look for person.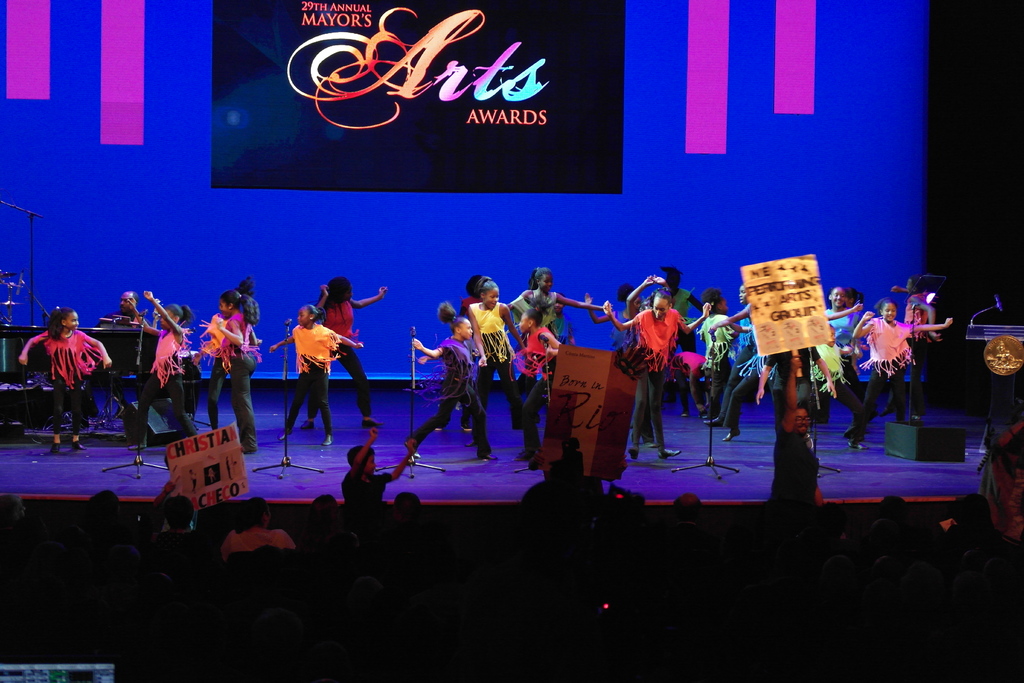
Found: [209,276,253,431].
